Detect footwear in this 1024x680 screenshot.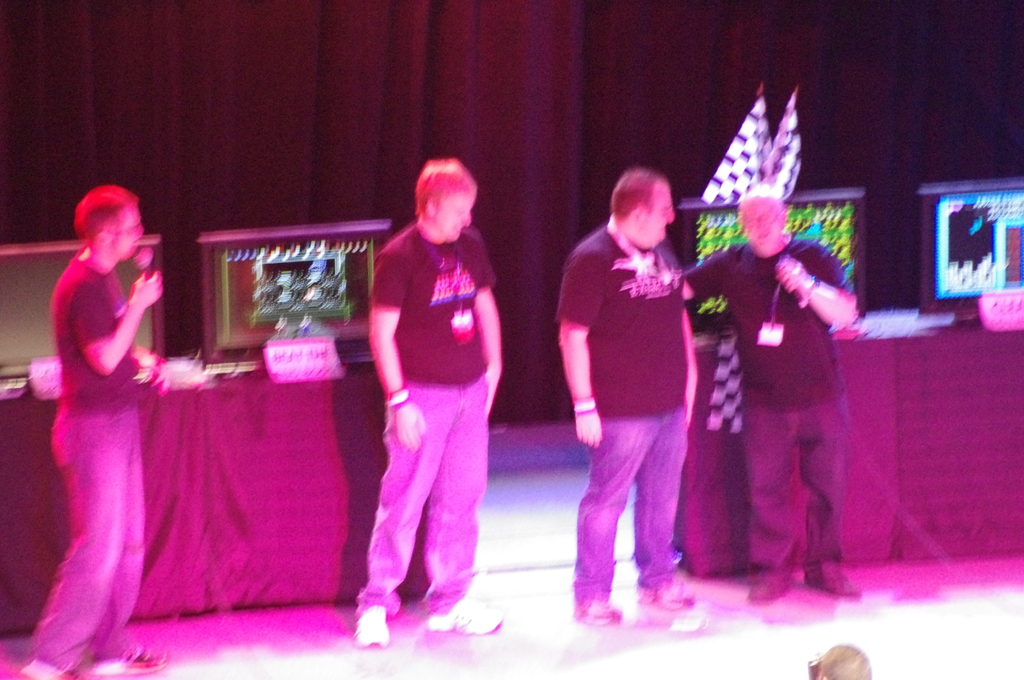
Detection: {"left": 639, "top": 588, "right": 694, "bottom": 624}.
